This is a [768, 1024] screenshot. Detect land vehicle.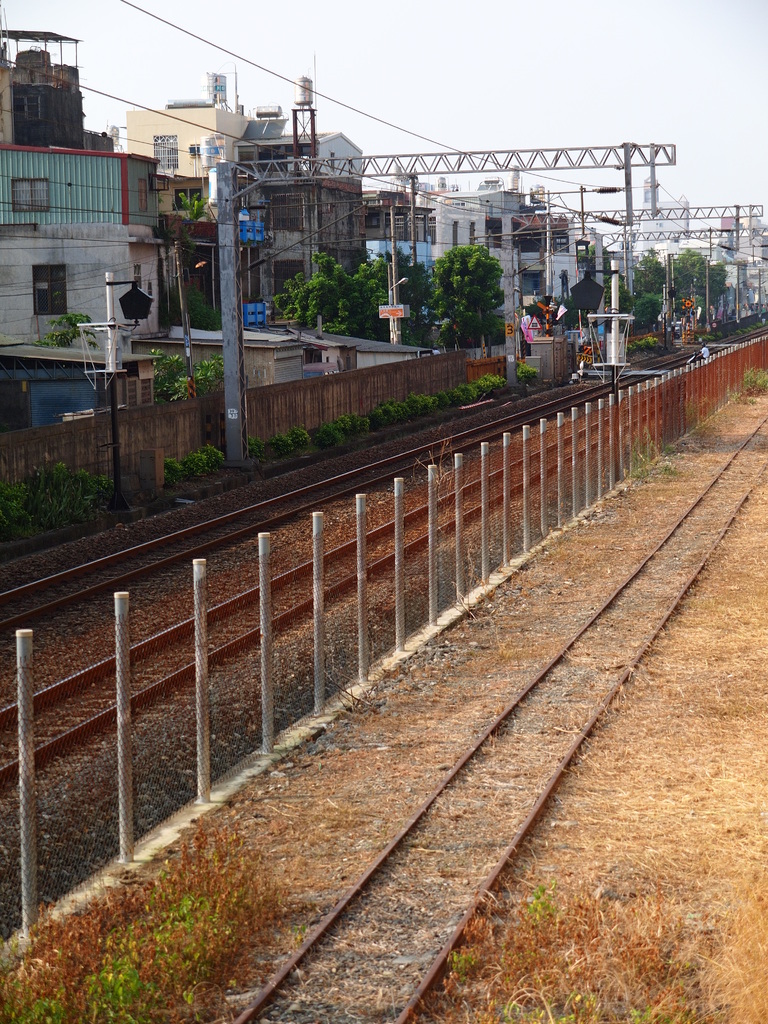
{"left": 686, "top": 346, "right": 702, "bottom": 365}.
